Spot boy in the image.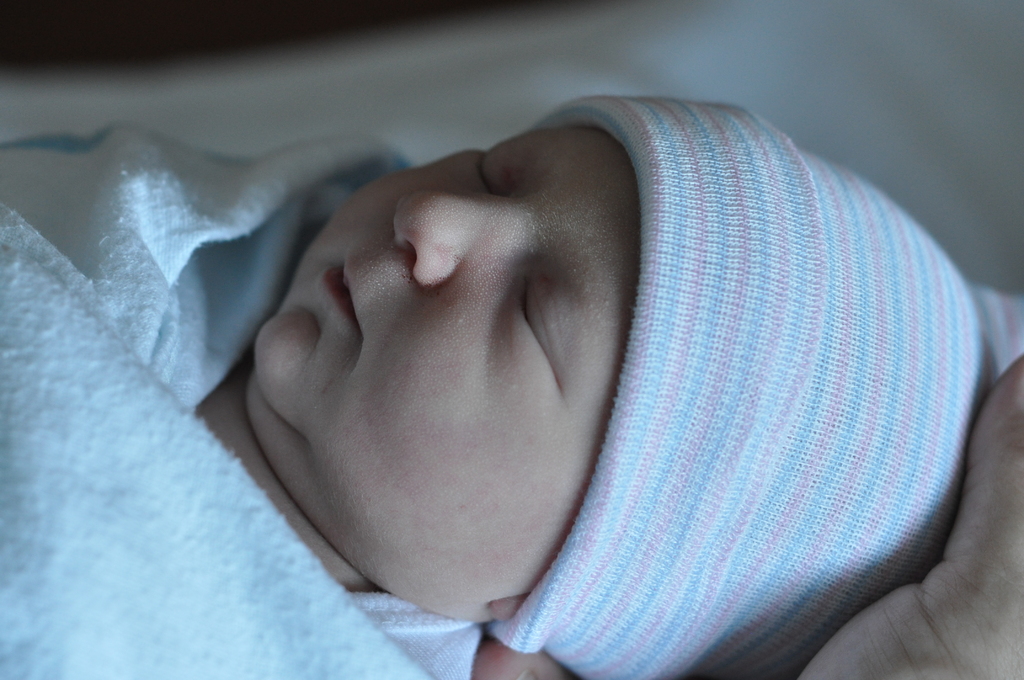
boy found at detection(0, 96, 1023, 679).
